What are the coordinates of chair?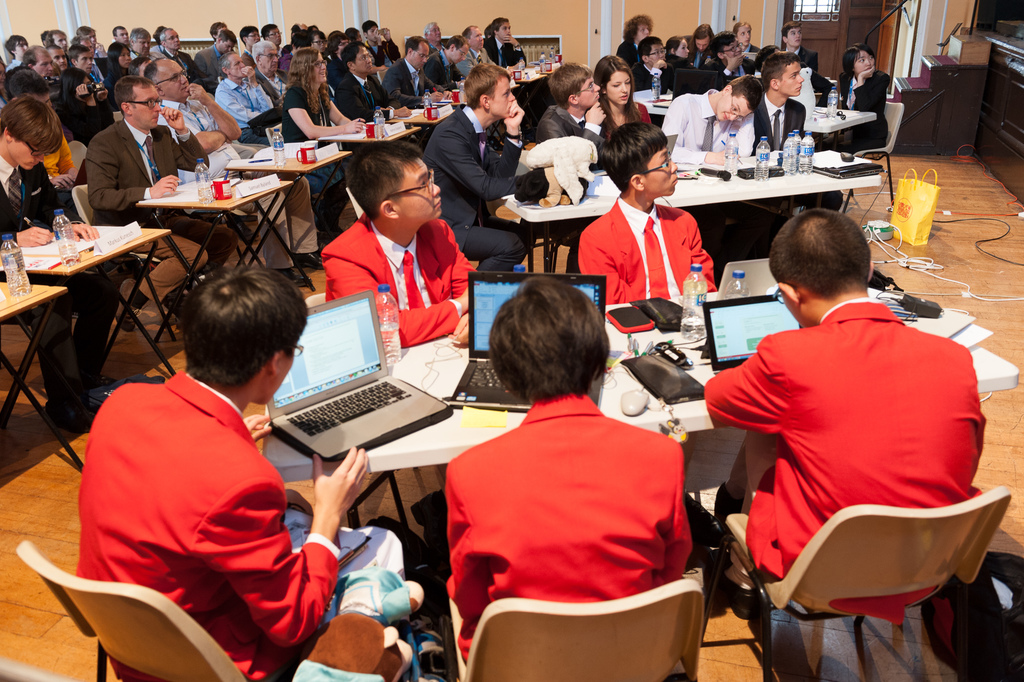
bbox=[425, 569, 714, 681].
